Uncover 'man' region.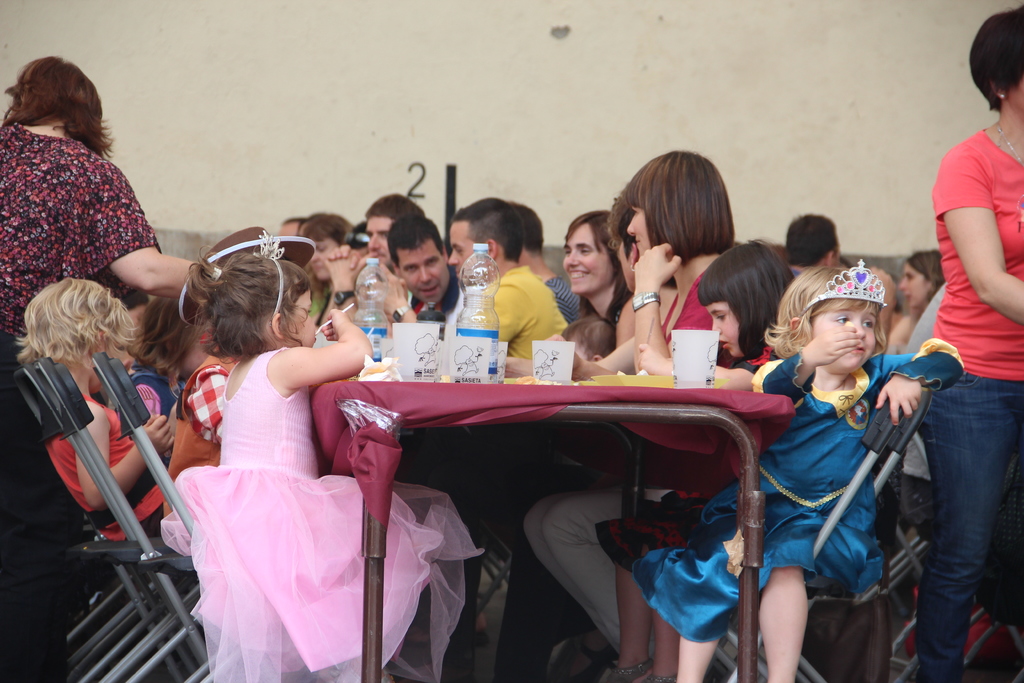
Uncovered: box=[444, 194, 570, 352].
